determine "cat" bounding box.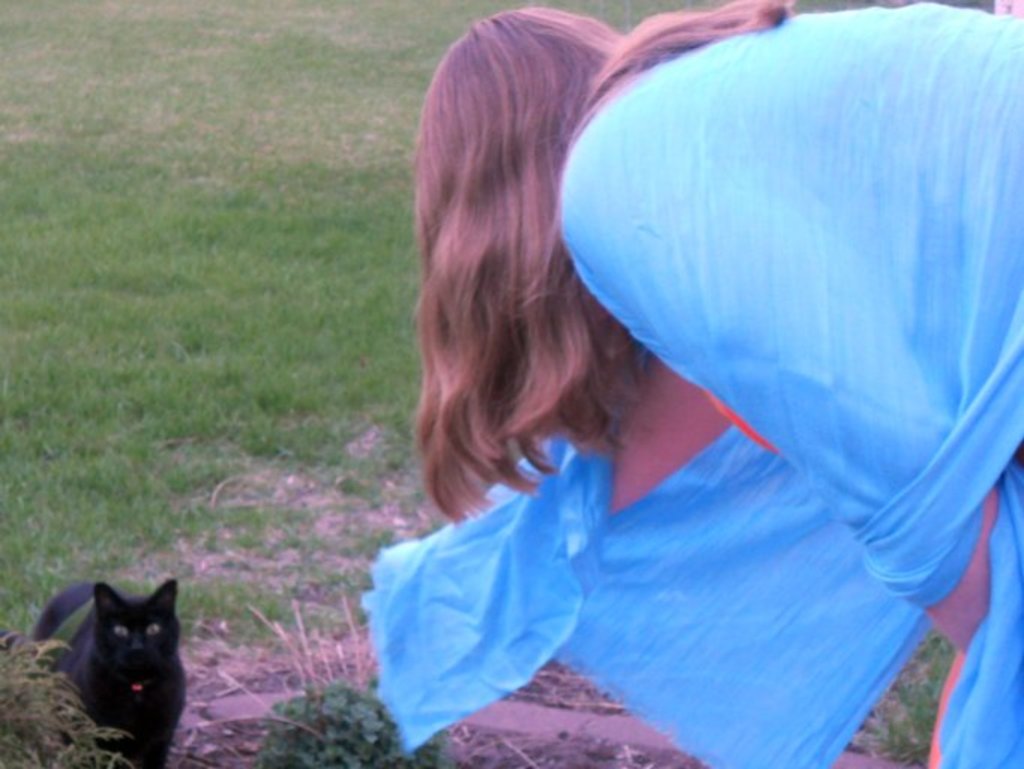
Determined: crop(36, 575, 188, 767).
